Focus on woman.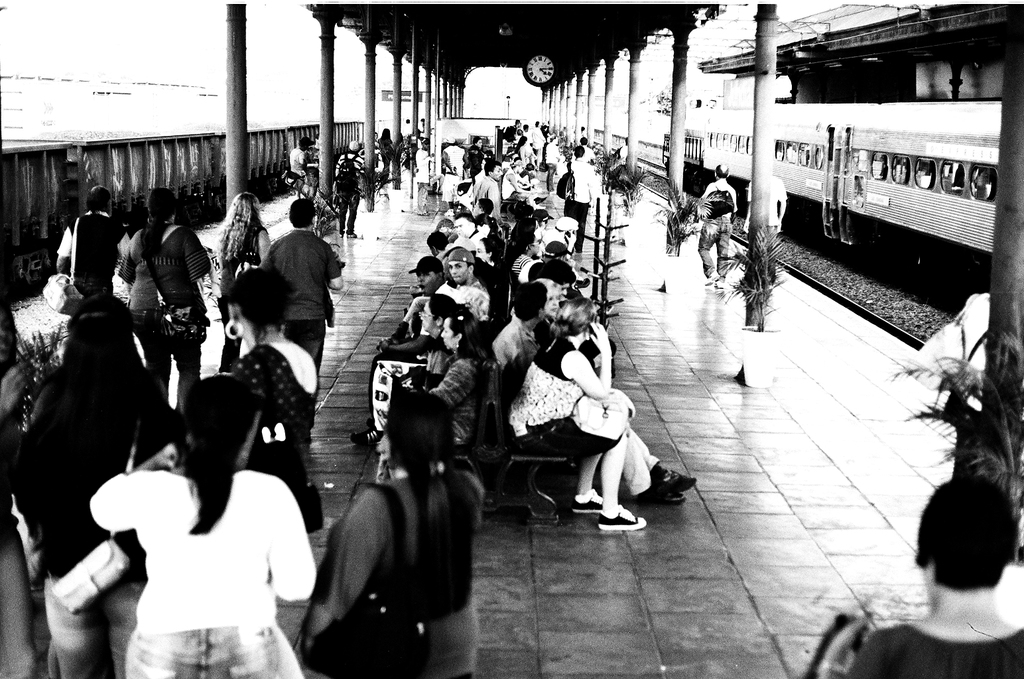
Focused at [261, 194, 346, 369].
